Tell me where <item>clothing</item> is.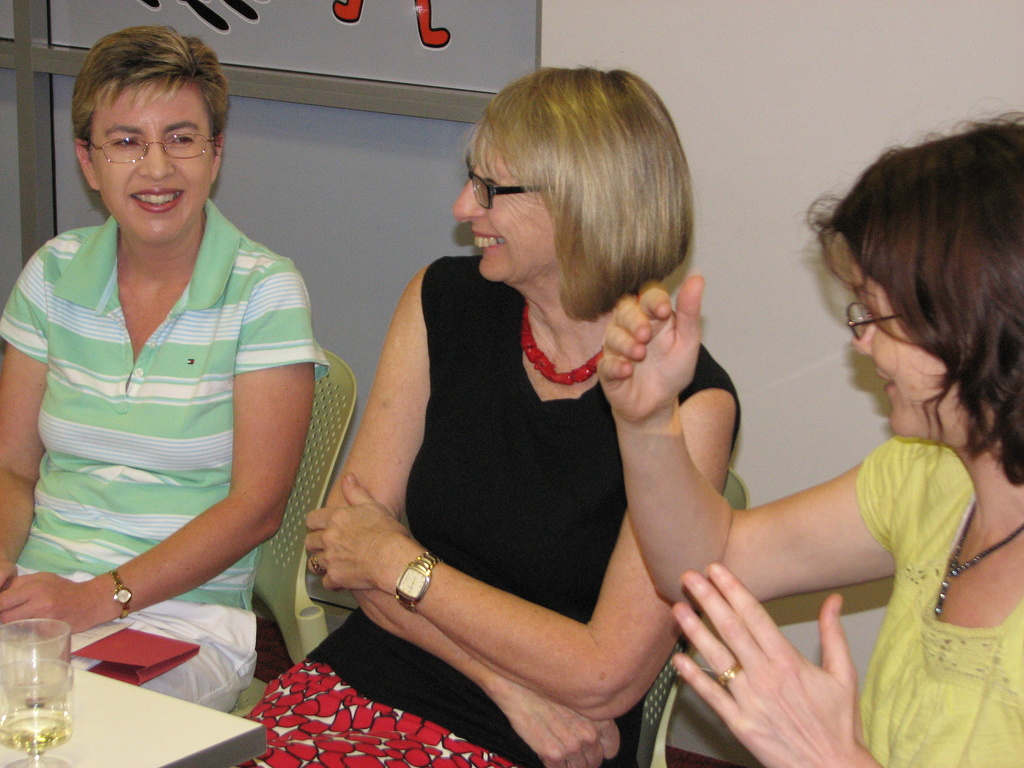
<item>clothing</item> is at <region>0, 200, 327, 713</region>.
